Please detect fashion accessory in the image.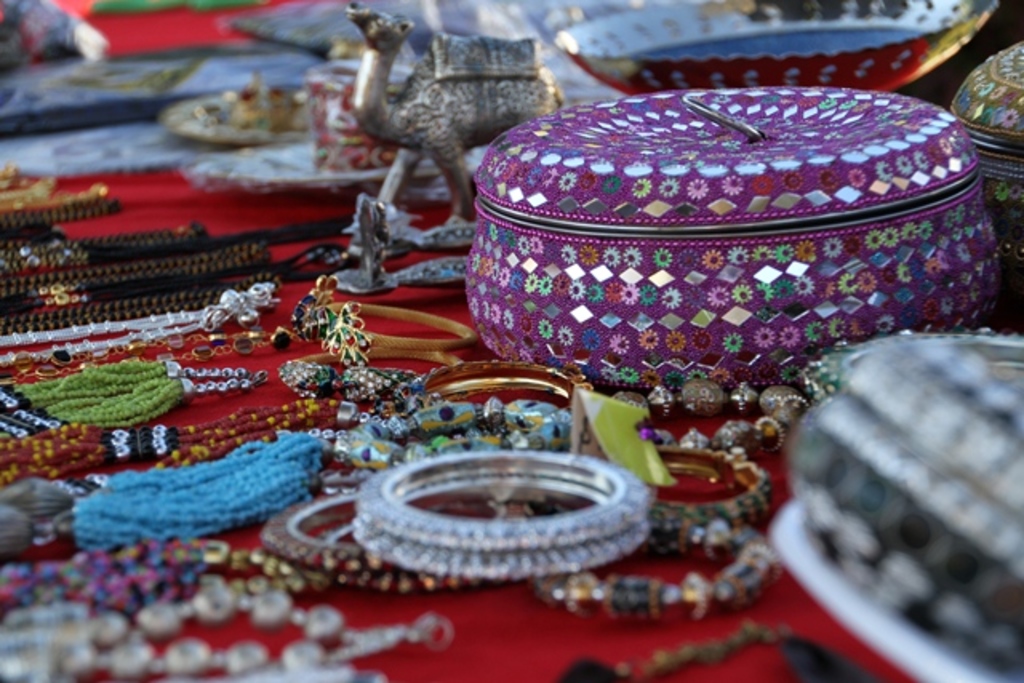
328,397,589,473.
